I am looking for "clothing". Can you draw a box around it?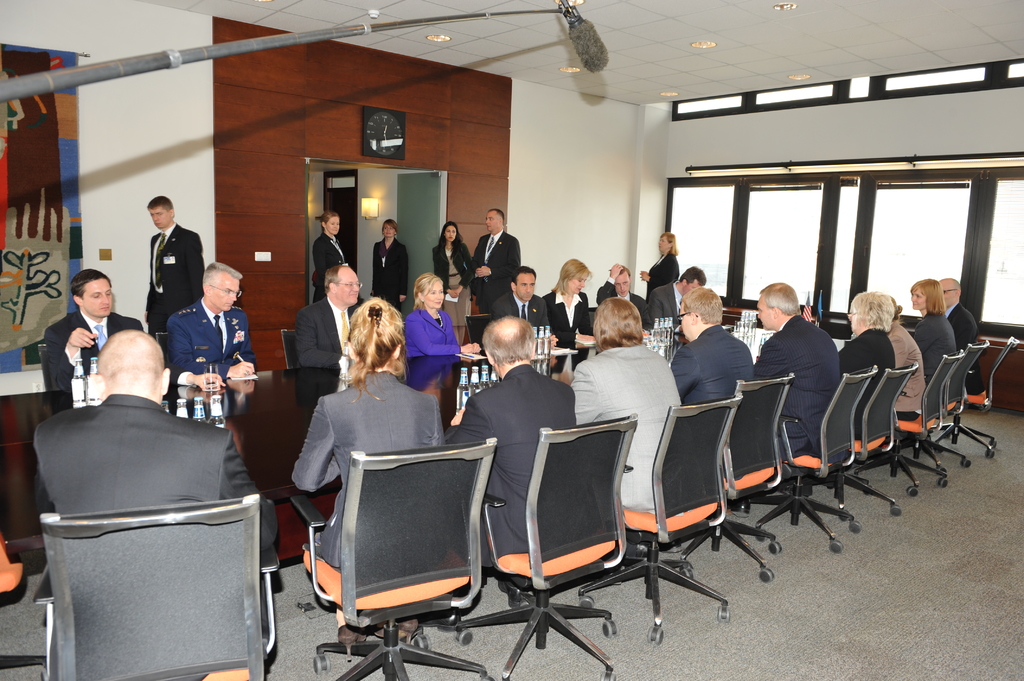
Sure, the bounding box is Rect(435, 239, 479, 298).
